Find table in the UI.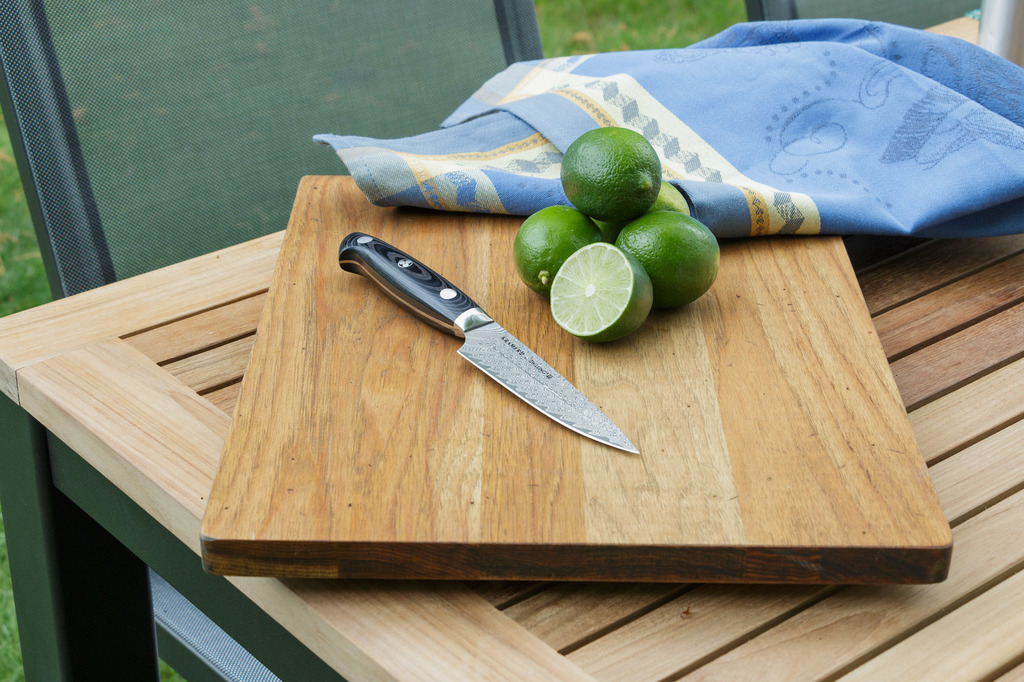
UI element at bbox=[0, 17, 1023, 681].
